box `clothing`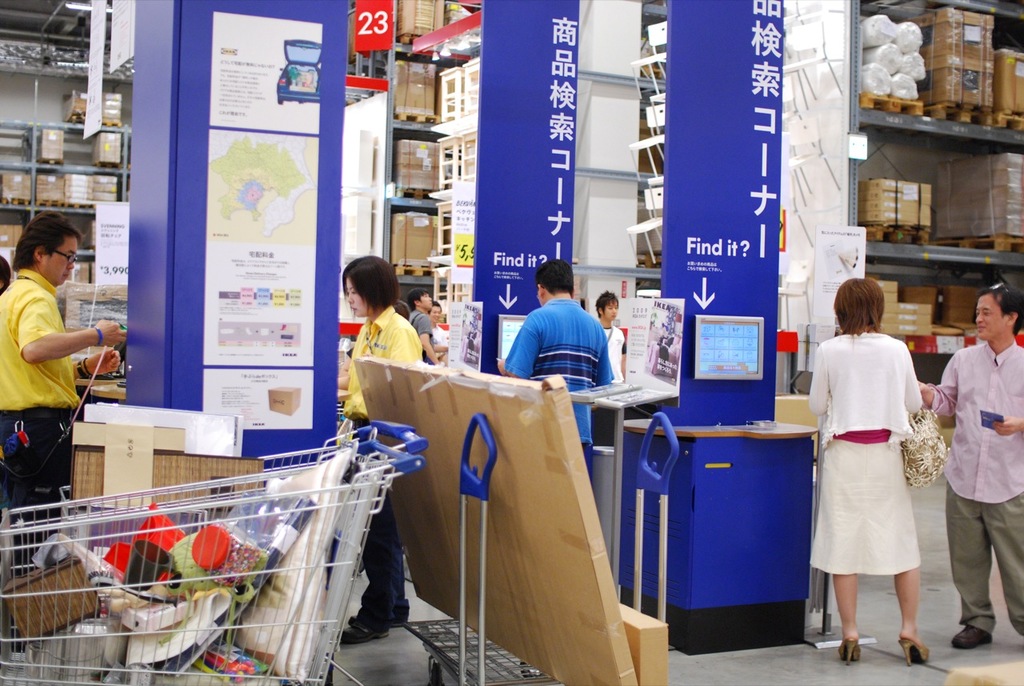
rect(412, 310, 429, 357)
